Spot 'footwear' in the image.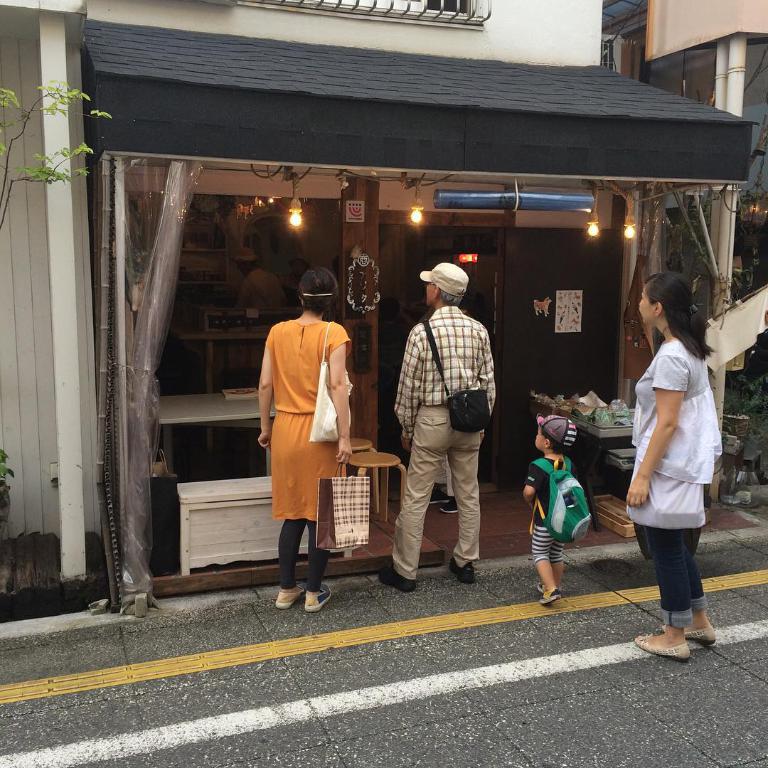
'footwear' found at <box>276,580,305,607</box>.
